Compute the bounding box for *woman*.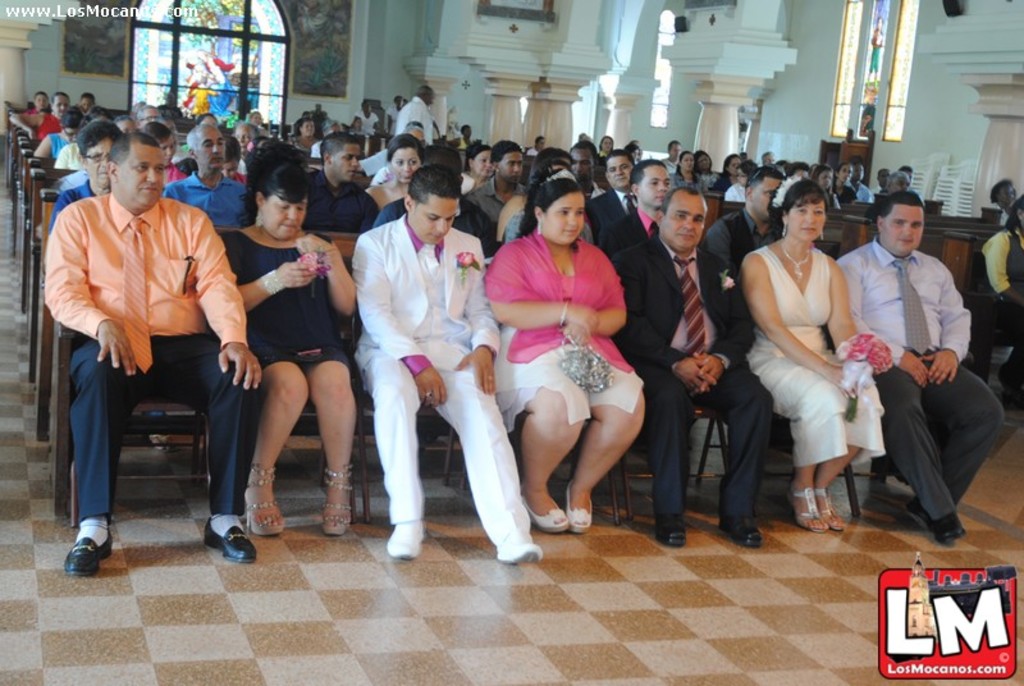
BBox(24, 90, 52, 114).
